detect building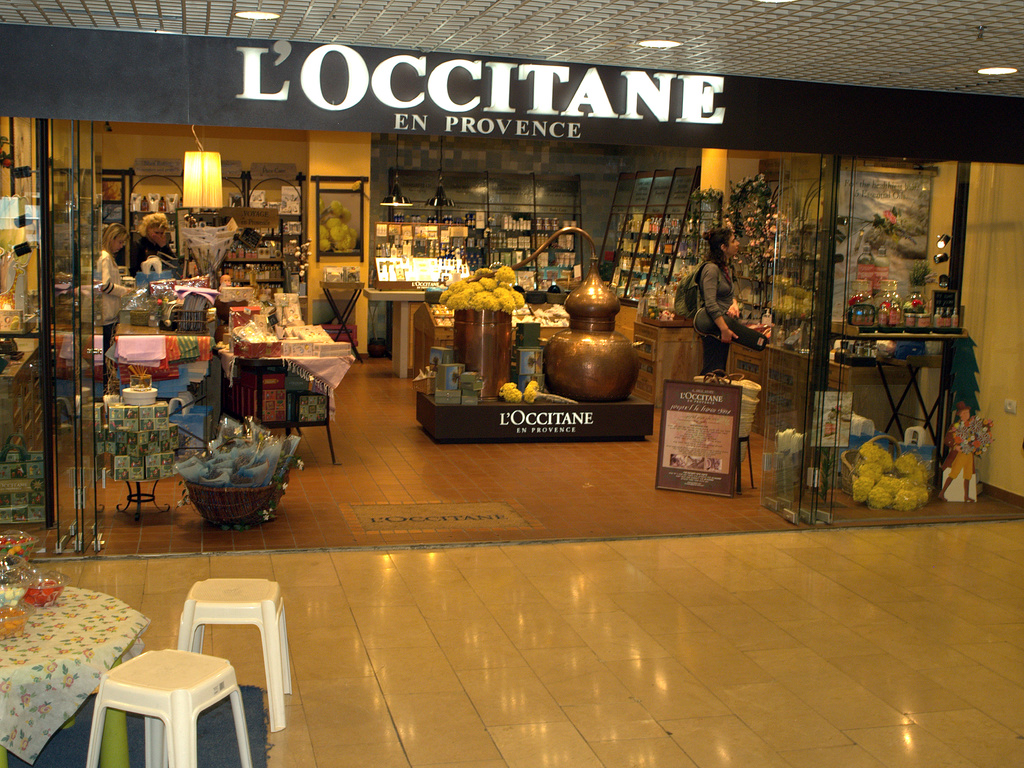
1 0 1023 762
